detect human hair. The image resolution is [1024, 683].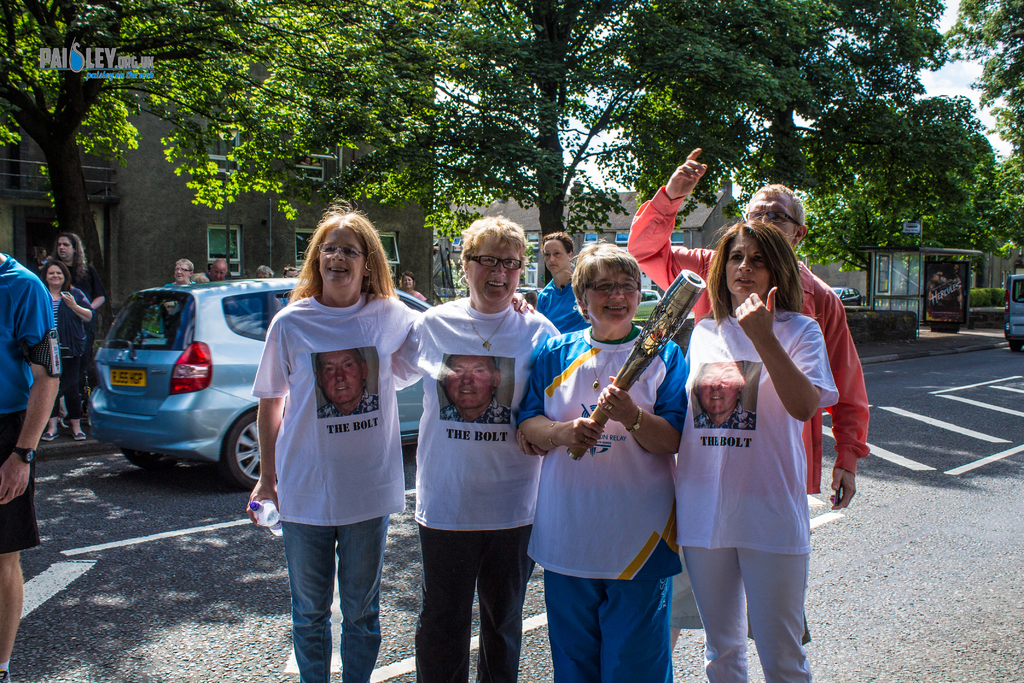
crop(286, 204, 401, 300).
